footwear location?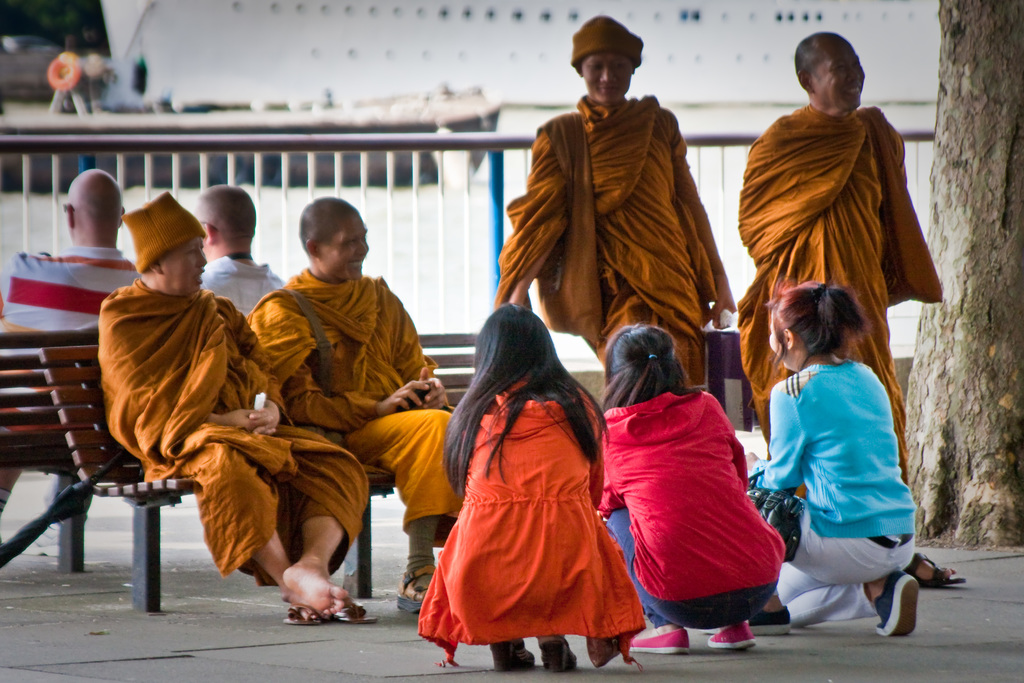
box=[495, 639, 528, 672]
